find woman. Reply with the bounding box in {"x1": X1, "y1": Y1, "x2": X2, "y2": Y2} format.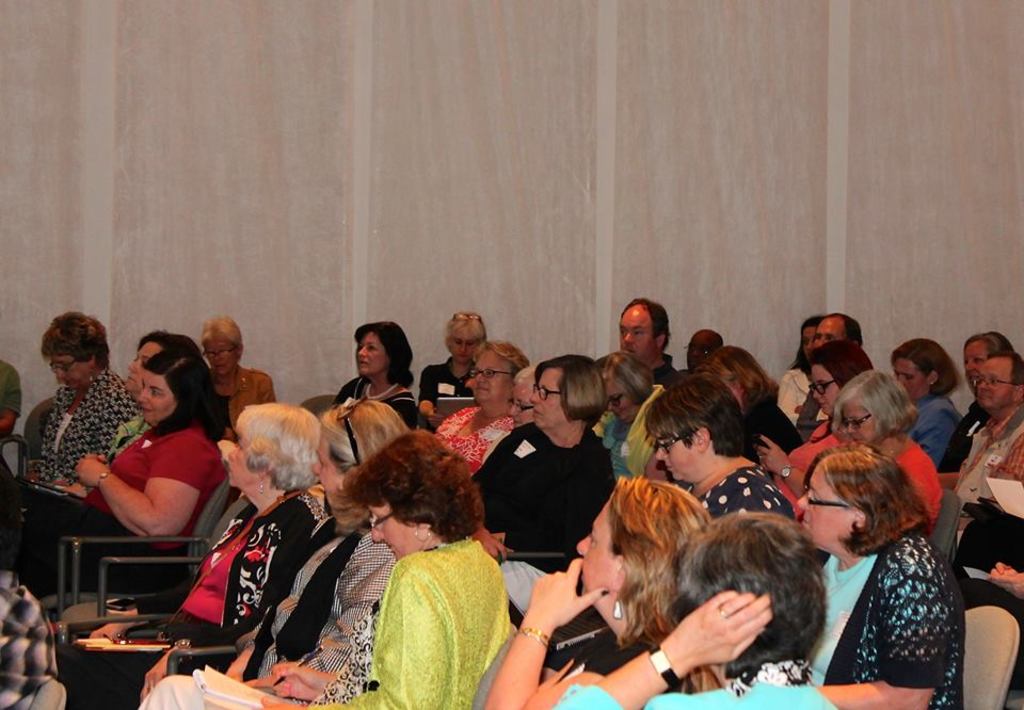
{"x1": 140, "y1": 427, "x2": 512, "y2": 709}.
